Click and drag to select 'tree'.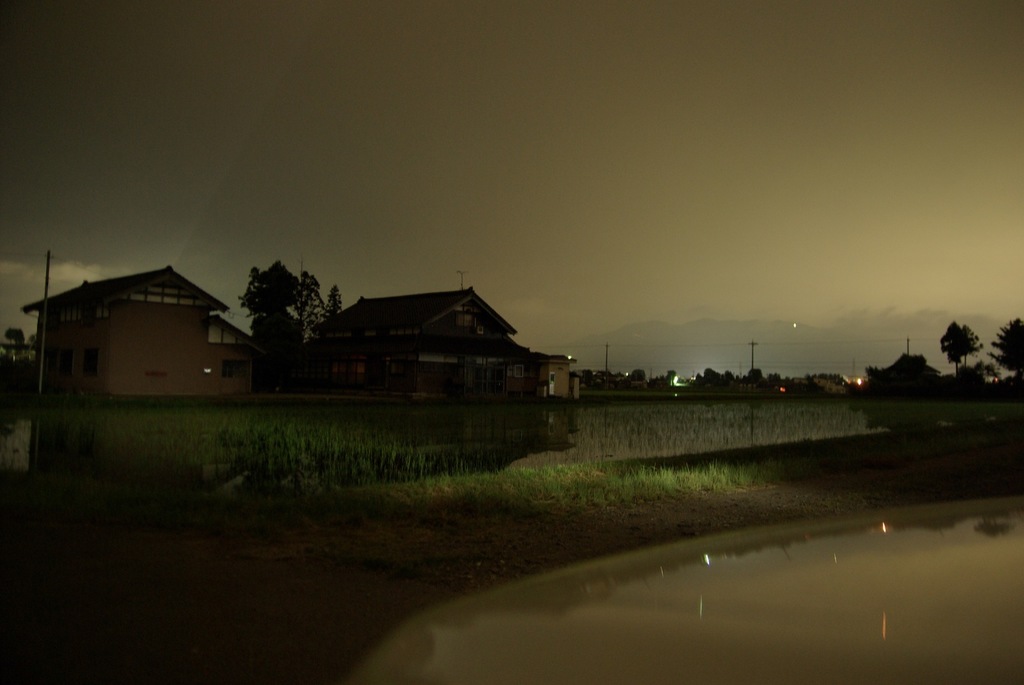
Selection: (224, 250, 324, 336).
